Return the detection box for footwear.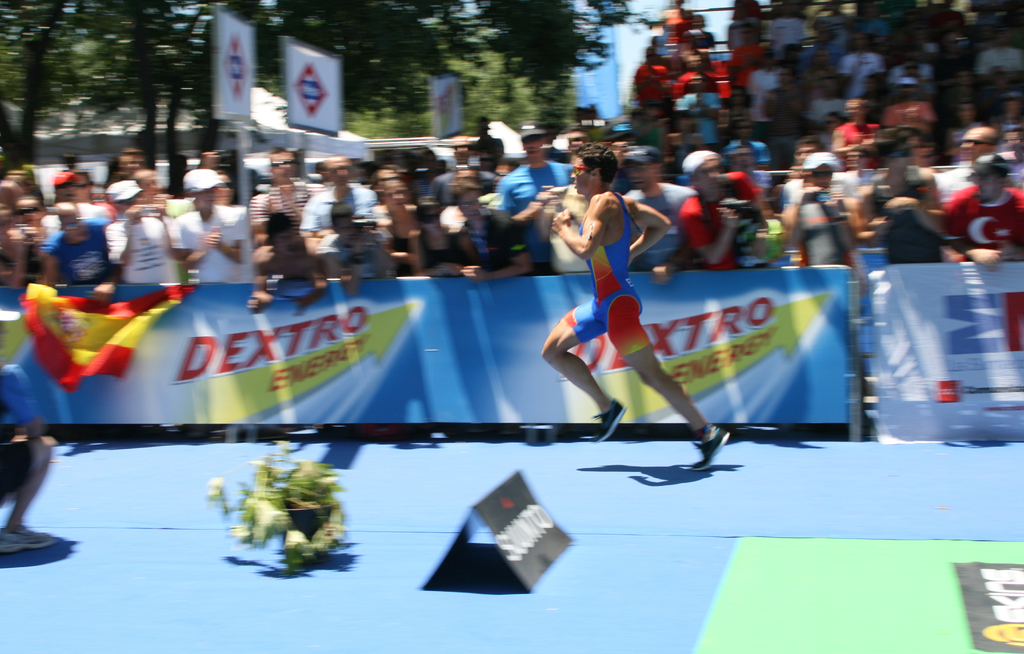
select_region(0, 522, 54, 558).
